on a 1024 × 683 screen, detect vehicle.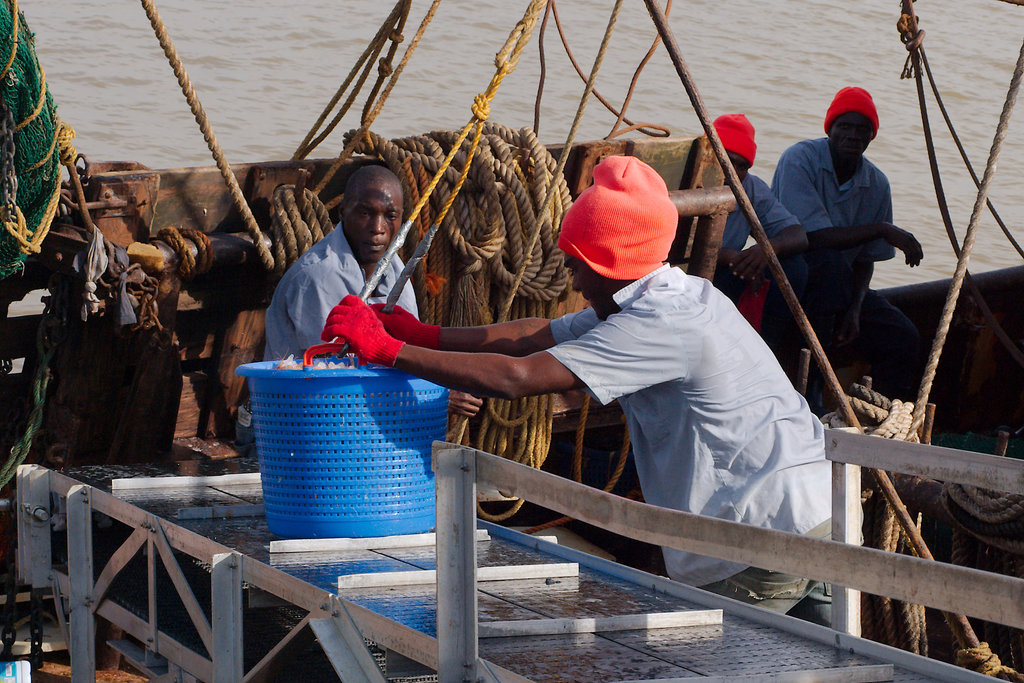
x1=0, y1=0, x2=1023, y2=682.
